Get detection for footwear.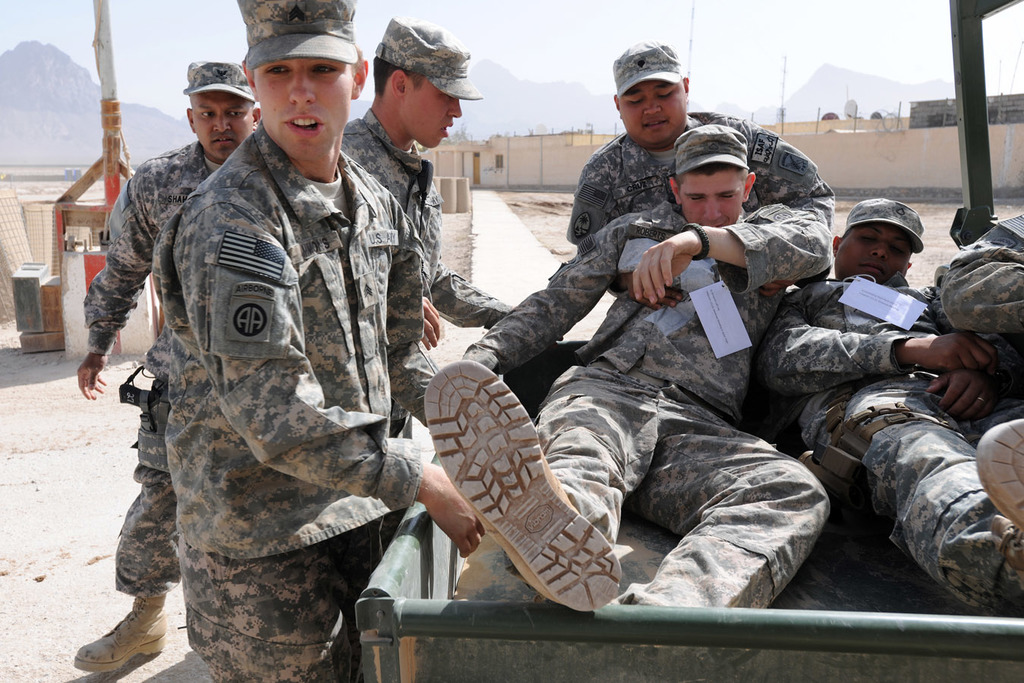
Detection: detection(974, 418, 1023, 593).
